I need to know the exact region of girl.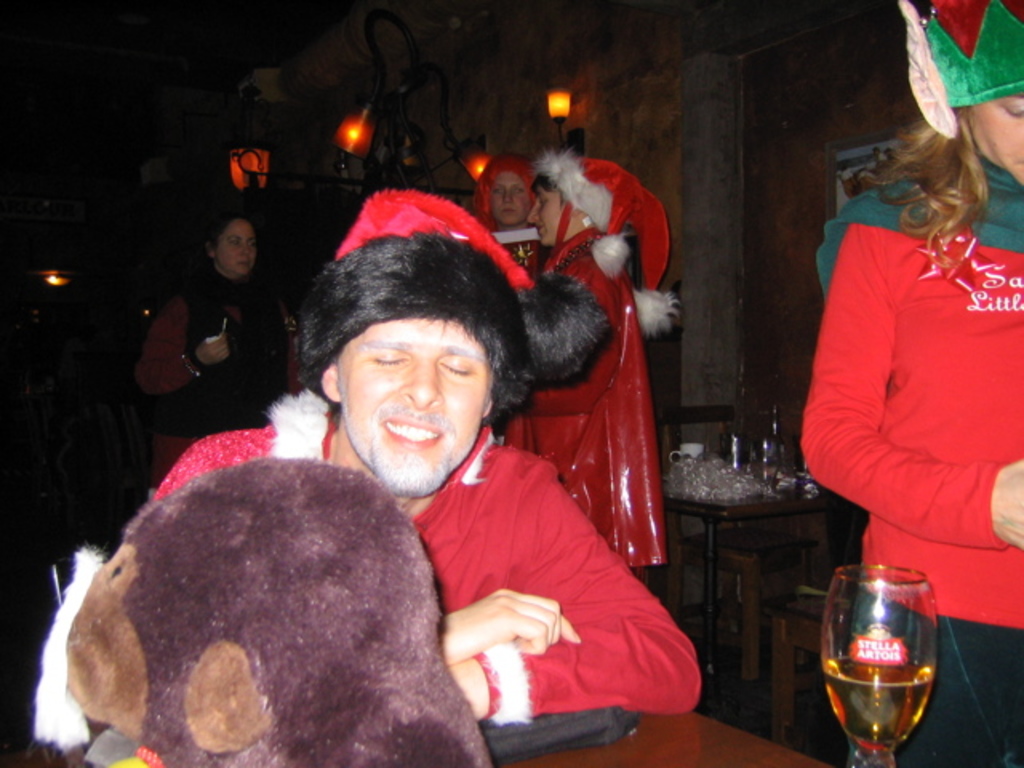
Region: (x1=800, y1=0, x2=1022, y2=766).
